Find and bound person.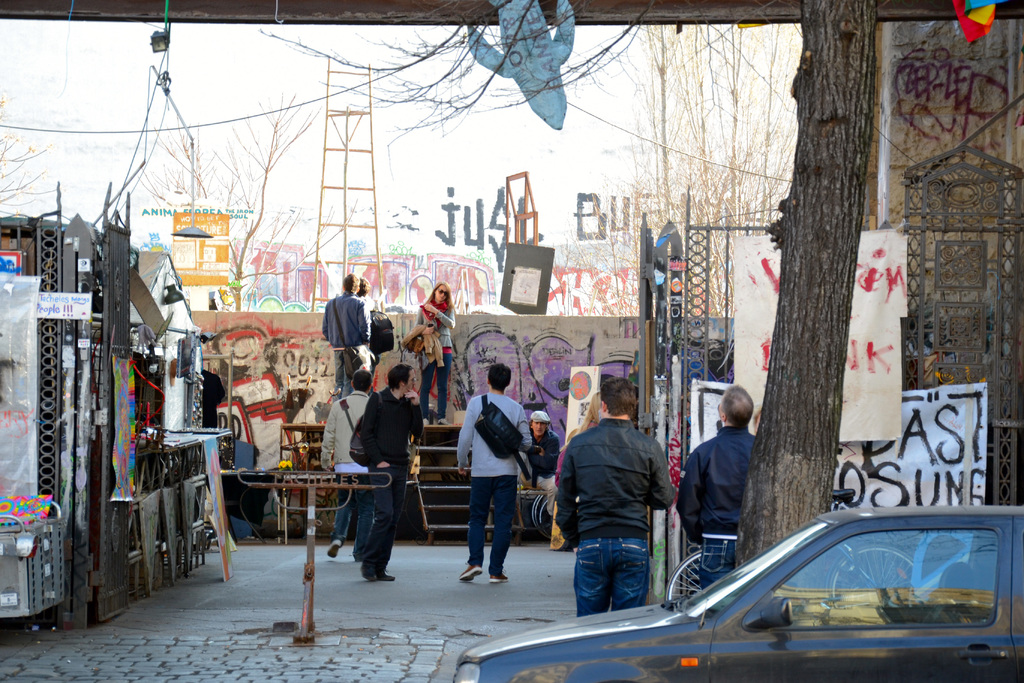
Bound: detection(316, 269, 377, 399).
